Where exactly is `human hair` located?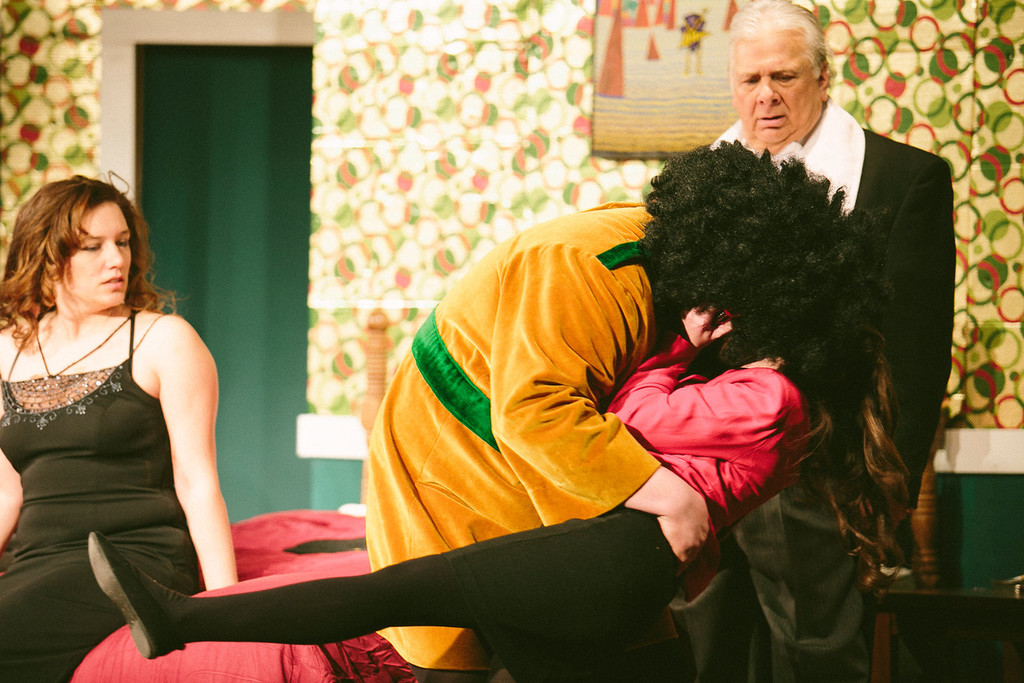
Its bounding box is left=12, top=176, right=147, bottom=352.
